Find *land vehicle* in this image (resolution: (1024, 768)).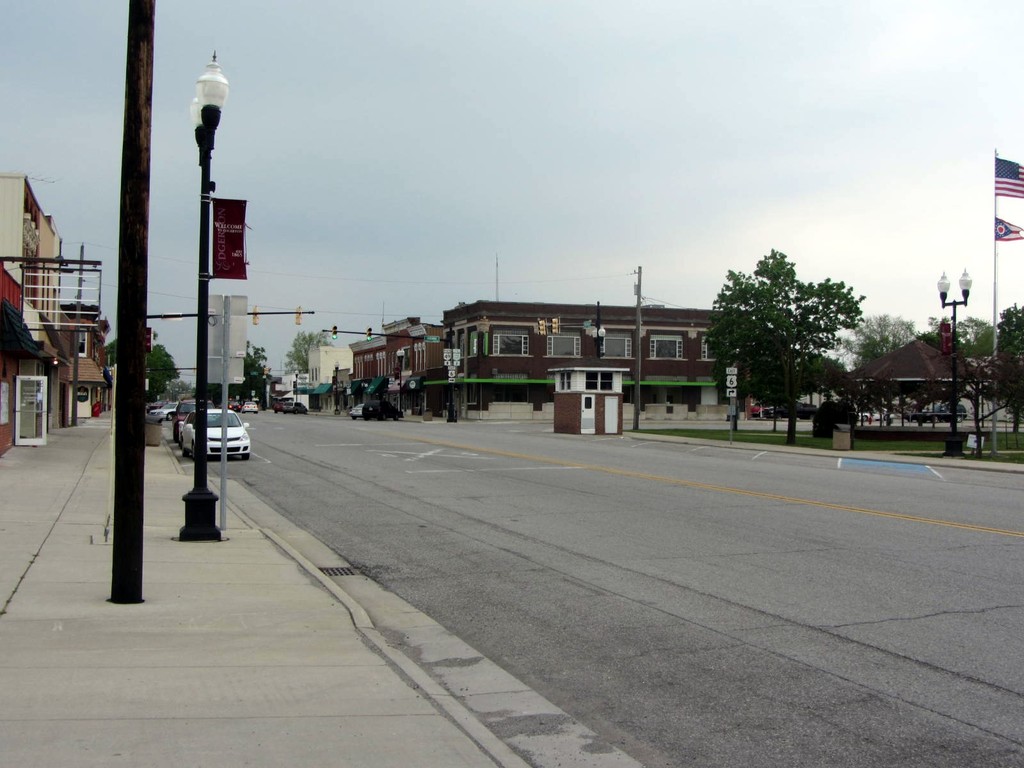
select_region(351, 404, 368, 417).
